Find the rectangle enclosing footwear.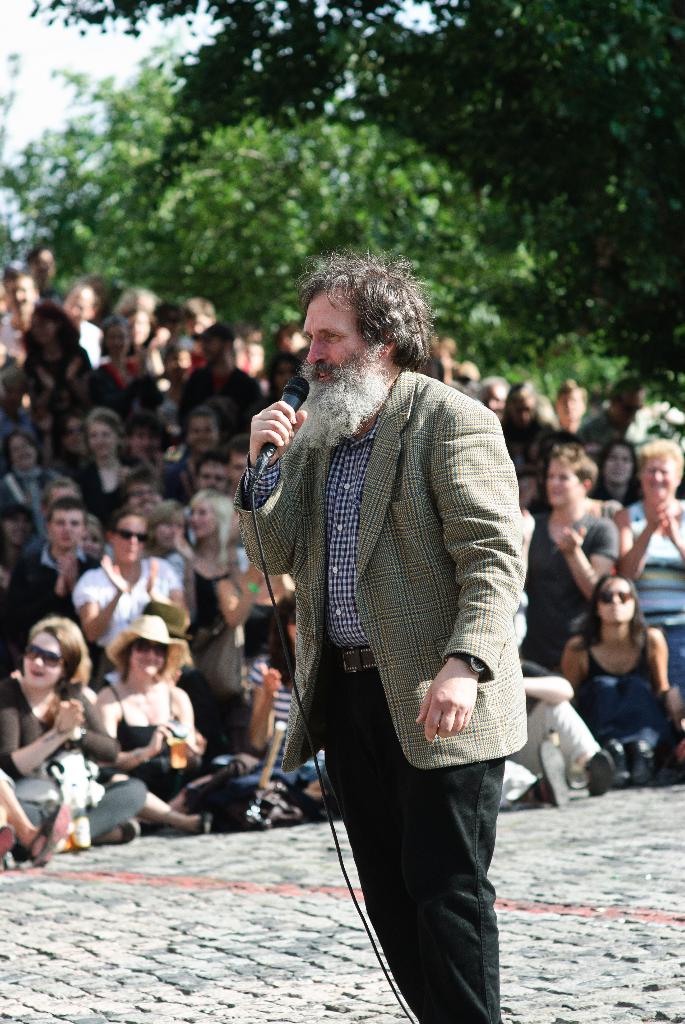
bbox=(533, 739, 570, 810).
